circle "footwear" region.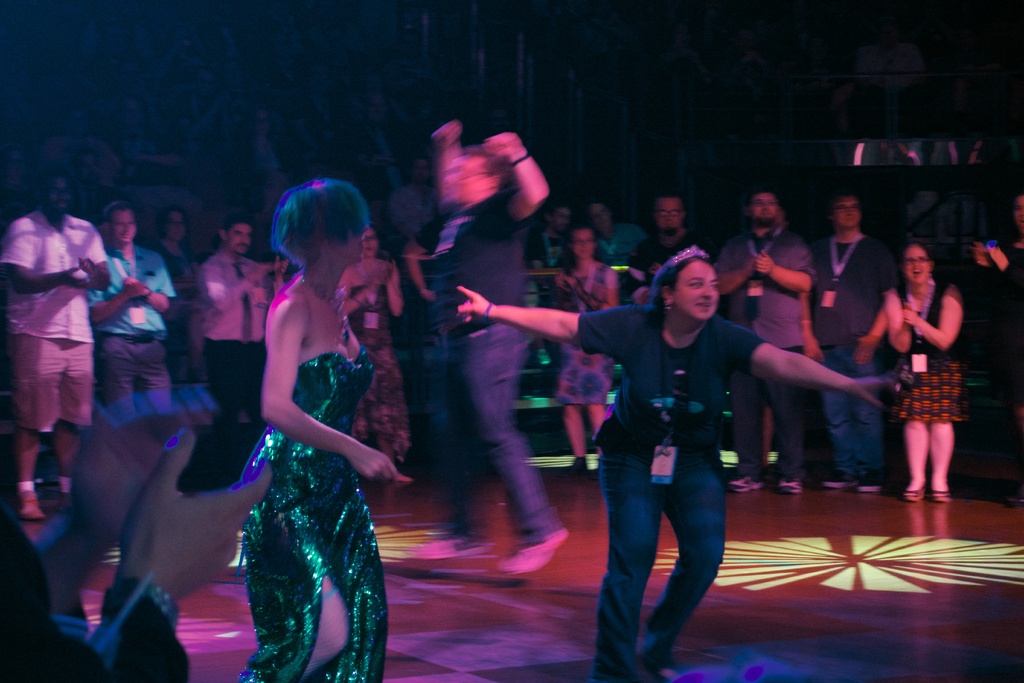
Region: [561,457,588,478].
